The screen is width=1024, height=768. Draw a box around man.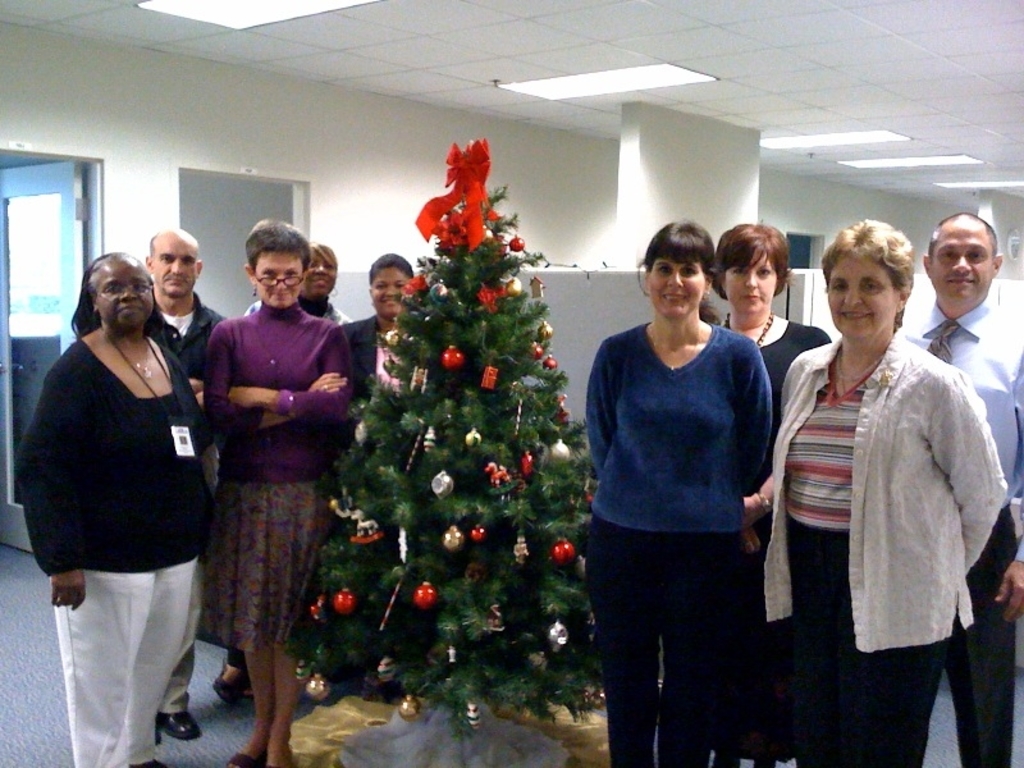
896, 200, 1023, 767.
